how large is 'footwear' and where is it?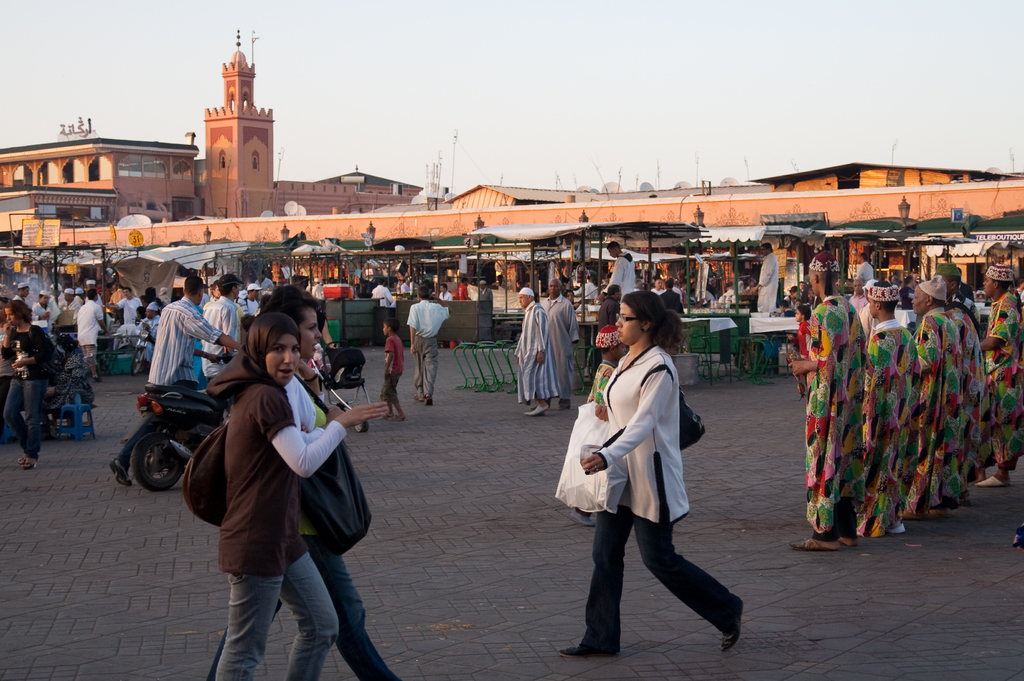
Bounding box: 392:416:400:422.
